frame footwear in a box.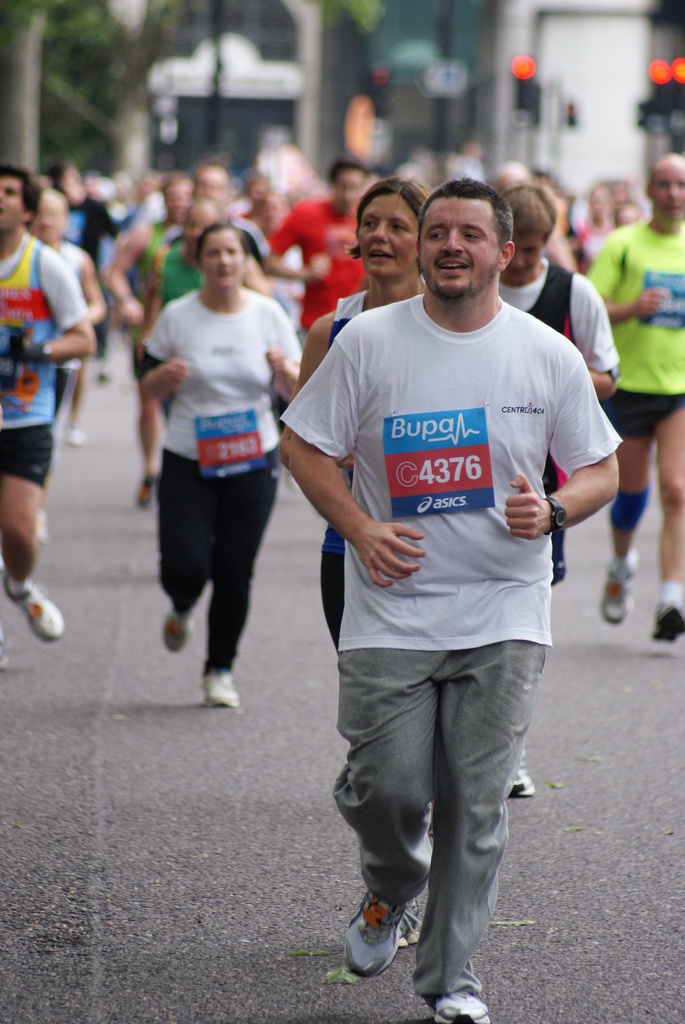
[648, 596, 684, 646].
